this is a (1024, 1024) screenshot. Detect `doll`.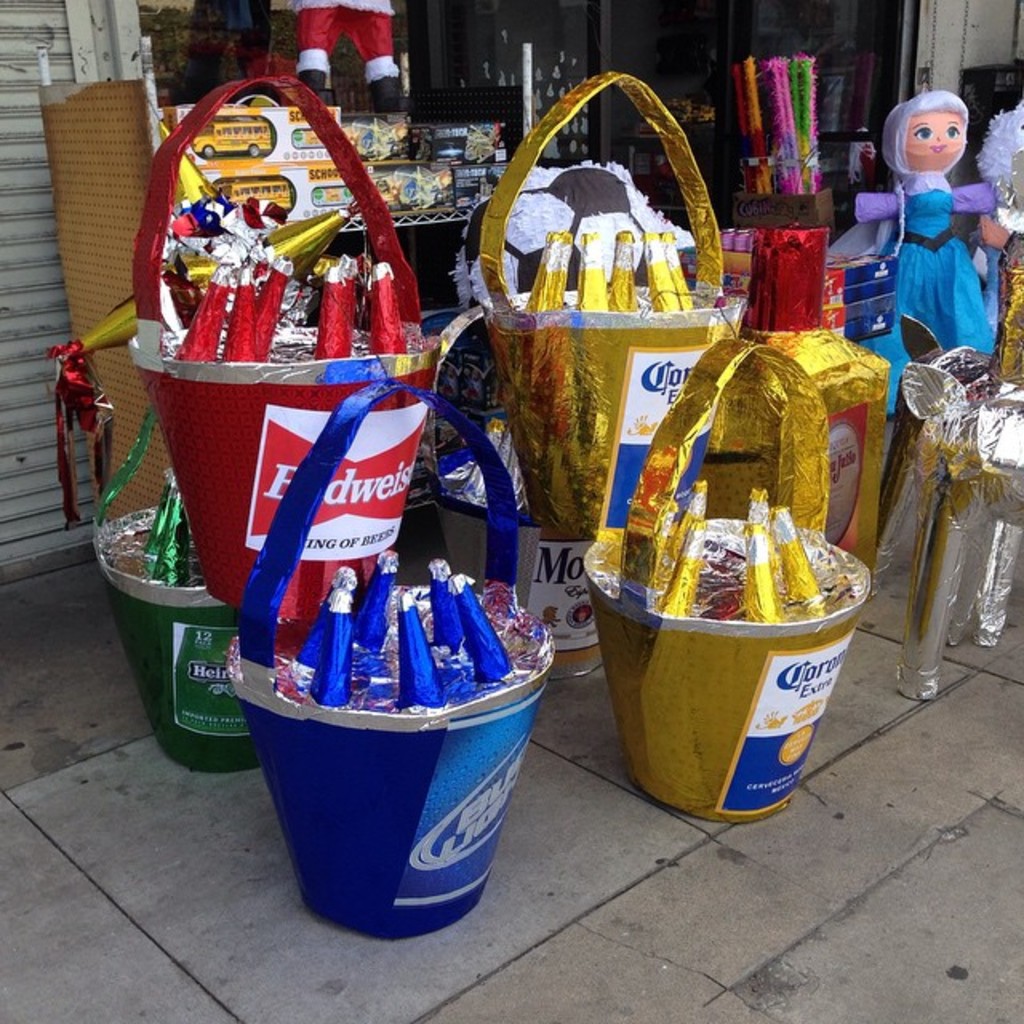
Rect(866, 85, 1013, 366).
